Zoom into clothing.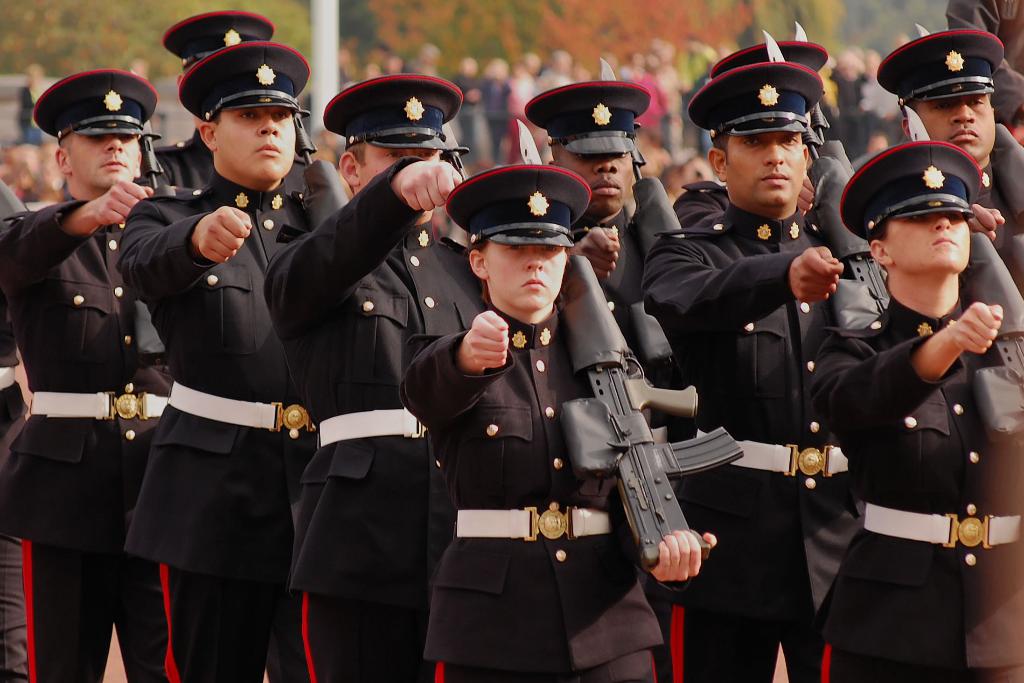
Zoom target: 803, 289, 1023, 682.
